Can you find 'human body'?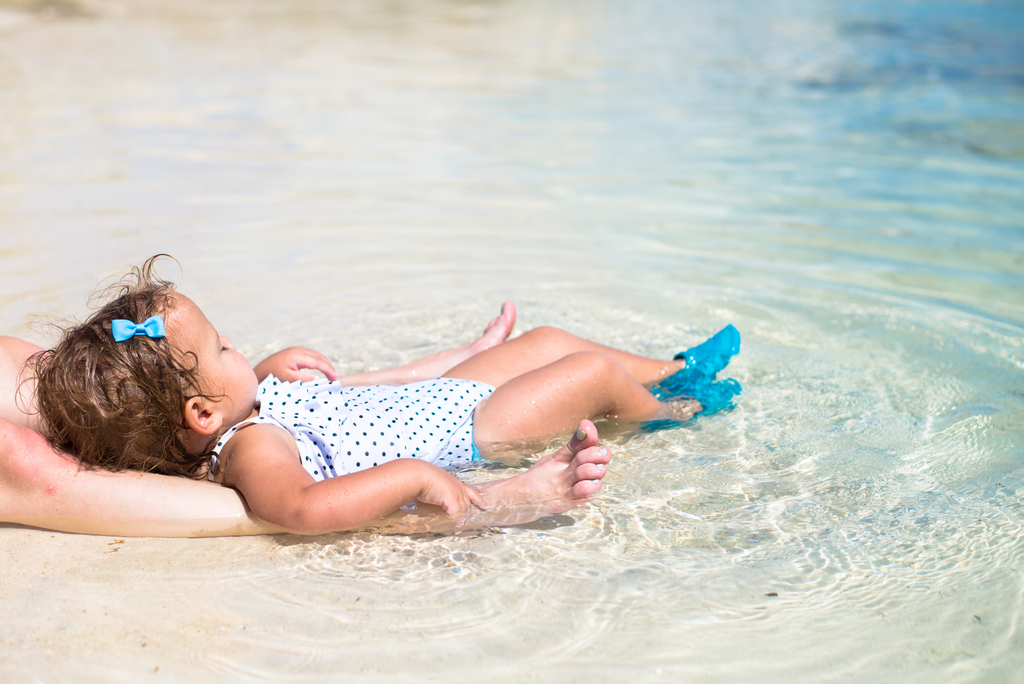
Yes, bounding box: x1=134 y1=286 x2=745 y2=535.
